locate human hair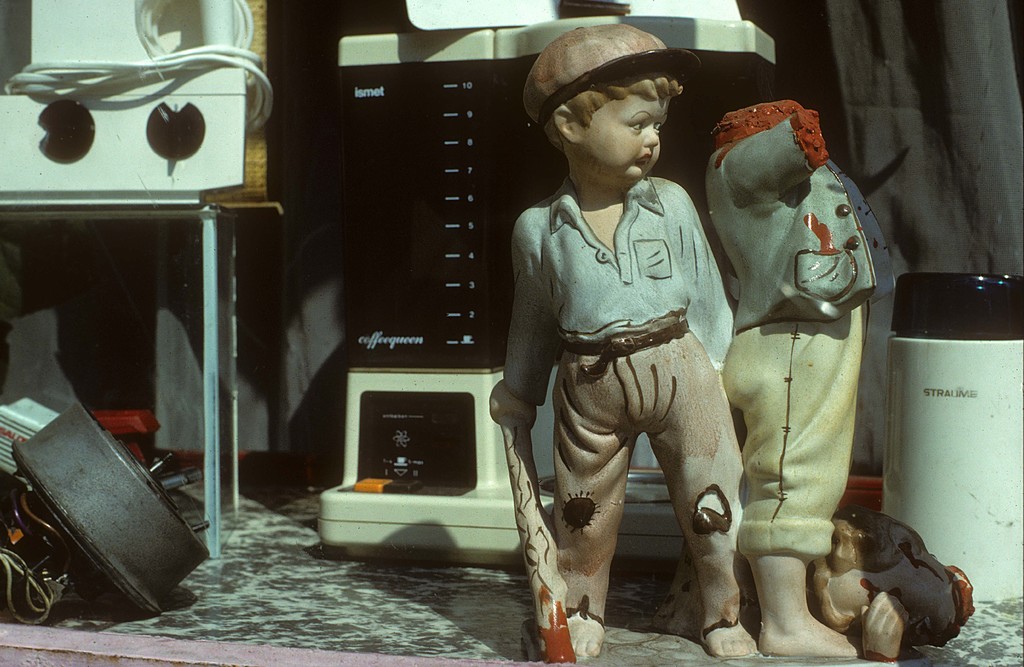
bbox=(547, 68, 684, 152)
